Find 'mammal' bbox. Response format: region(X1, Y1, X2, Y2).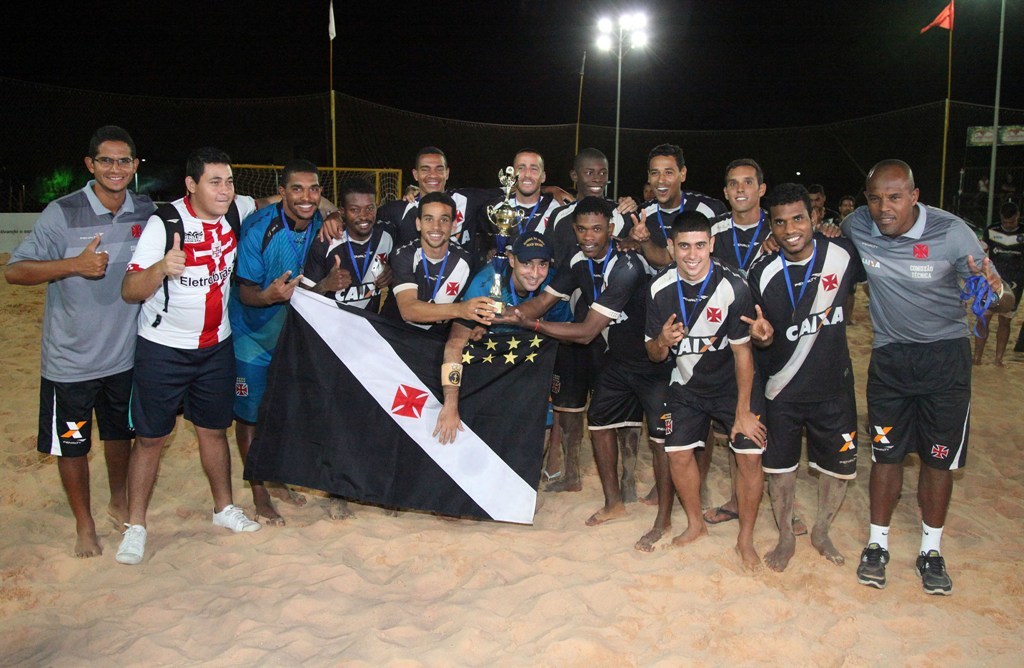
region(831, 196, 867, 312).
